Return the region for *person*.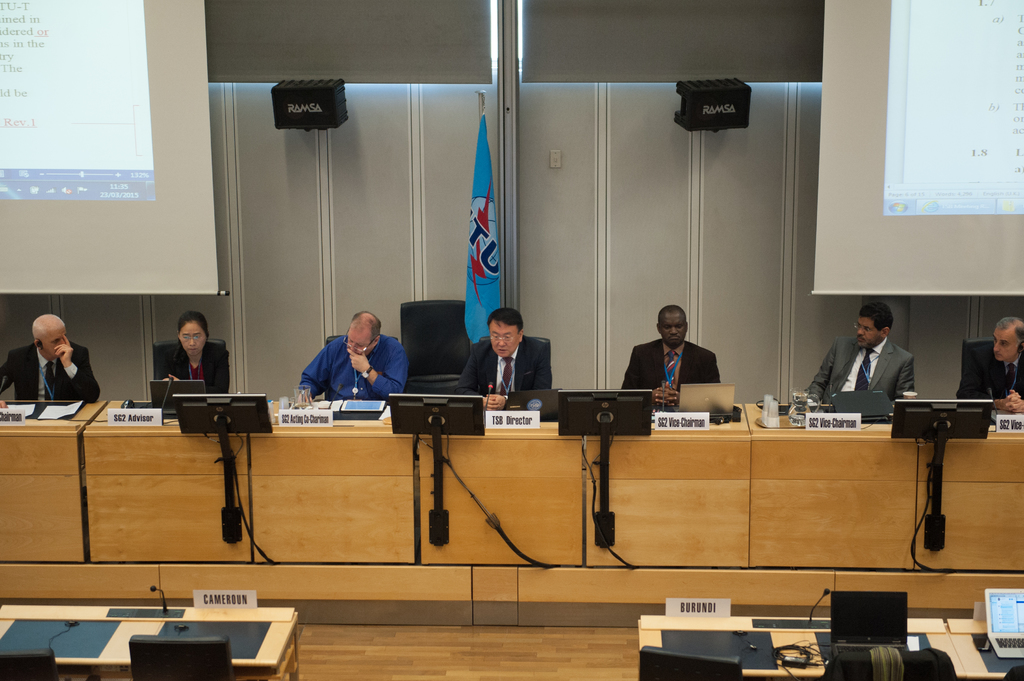
region(289, 310, 404, 397).
